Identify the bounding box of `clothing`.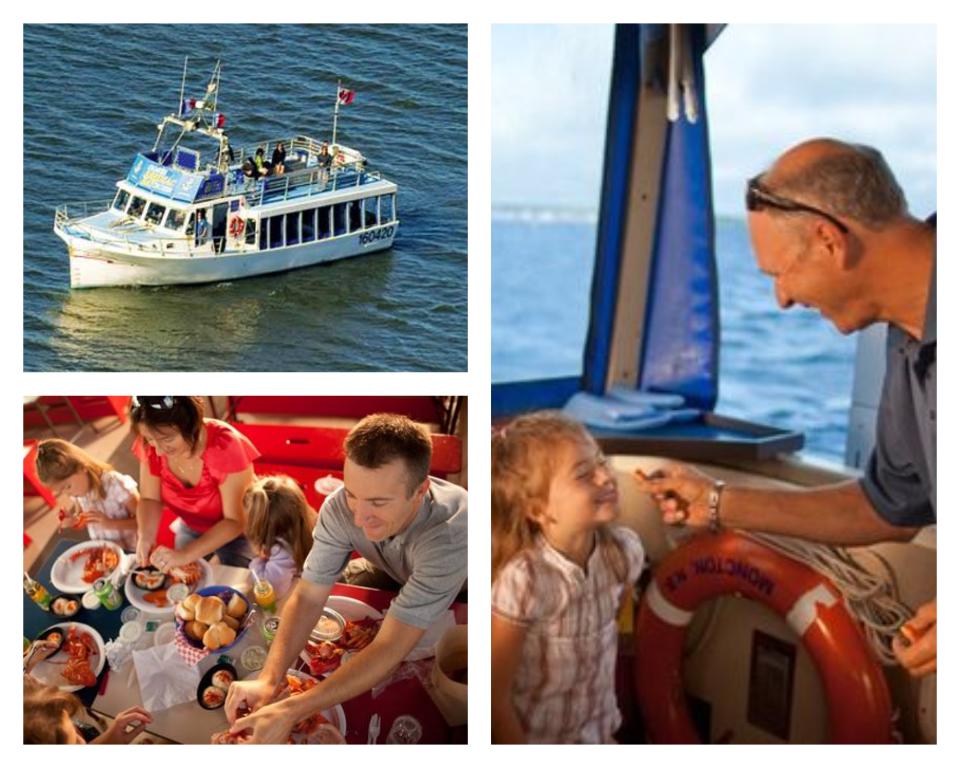
[x1=136, y1=417, x2=265, y2=596].
